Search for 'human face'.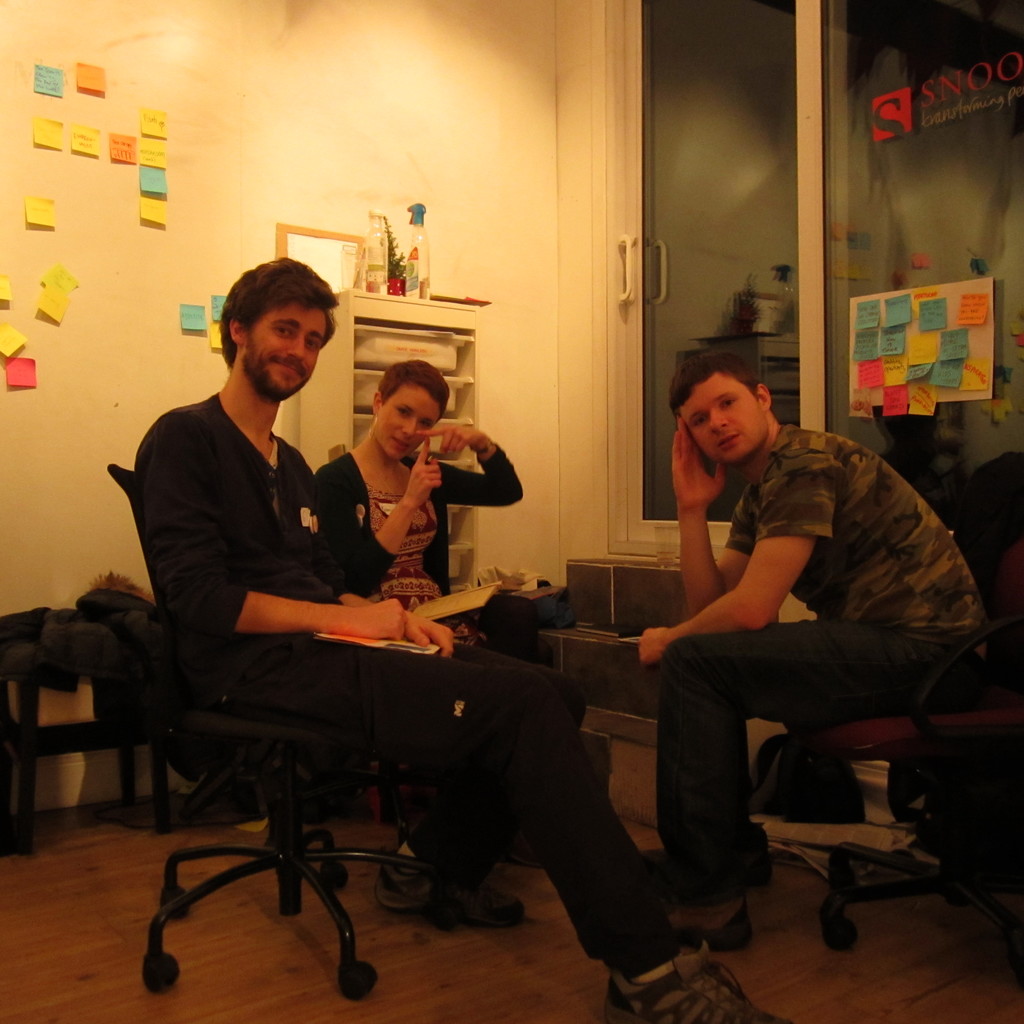
Found at crop(244, 307, 330, 396).
